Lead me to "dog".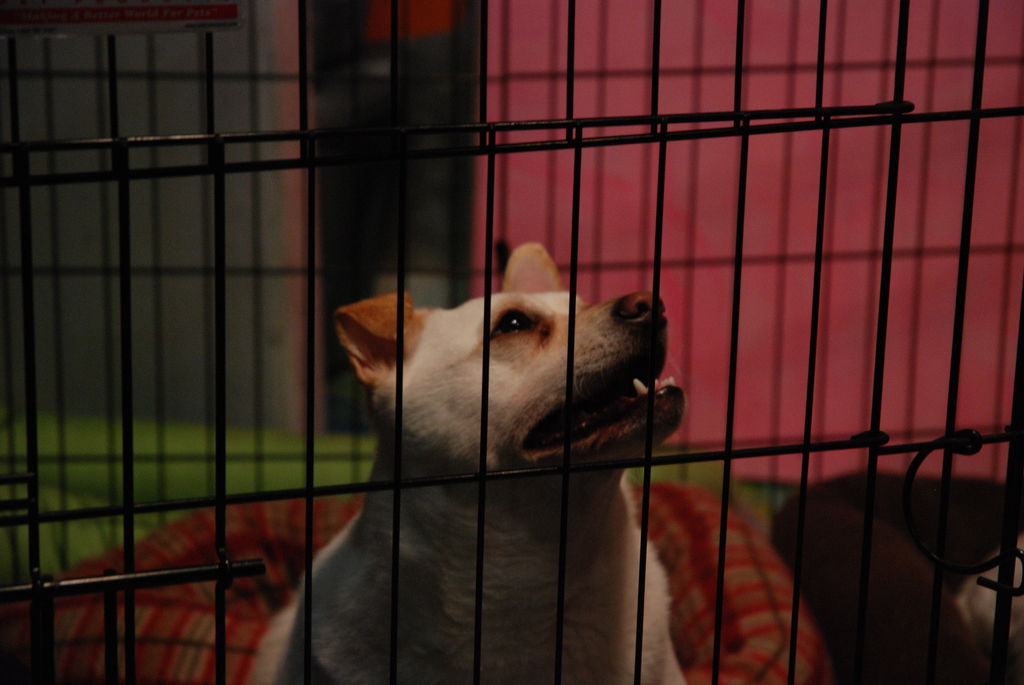
Lead to <bbox>249, 248, 692, 684</bbox>.
